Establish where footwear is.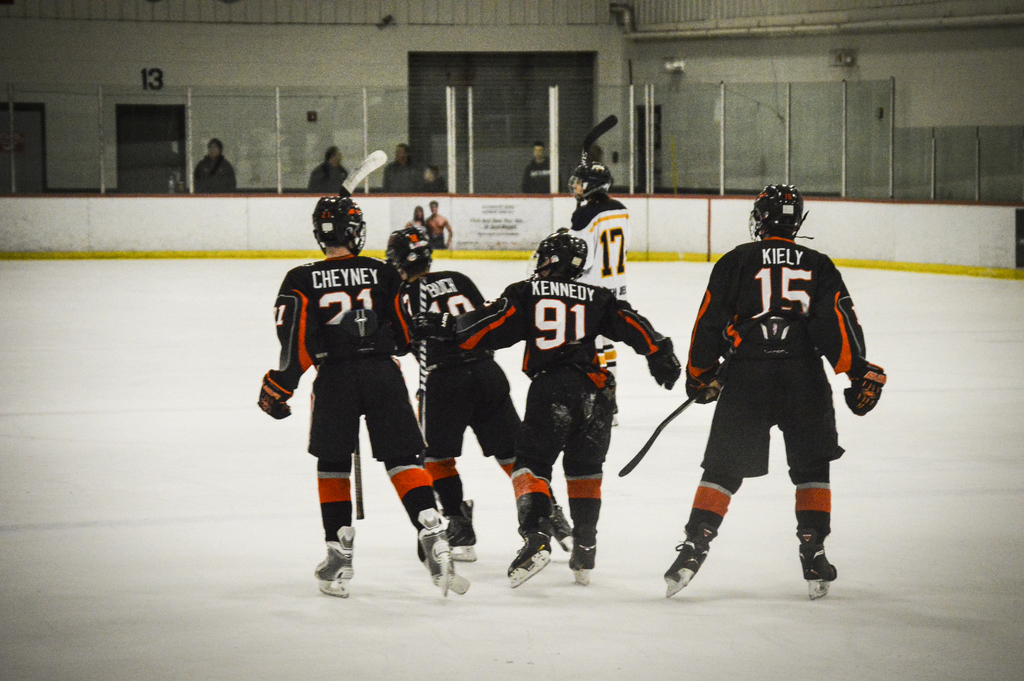
Established at locate(794, 521, 843, 582).
